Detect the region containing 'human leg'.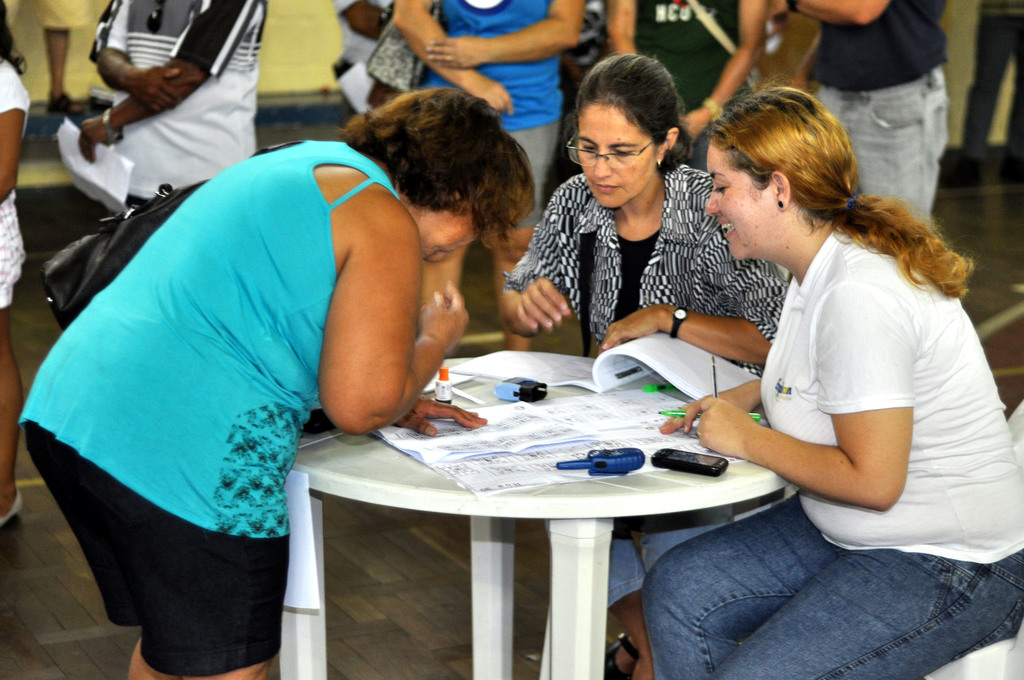
bbox=(836, 72, 946, 231).
